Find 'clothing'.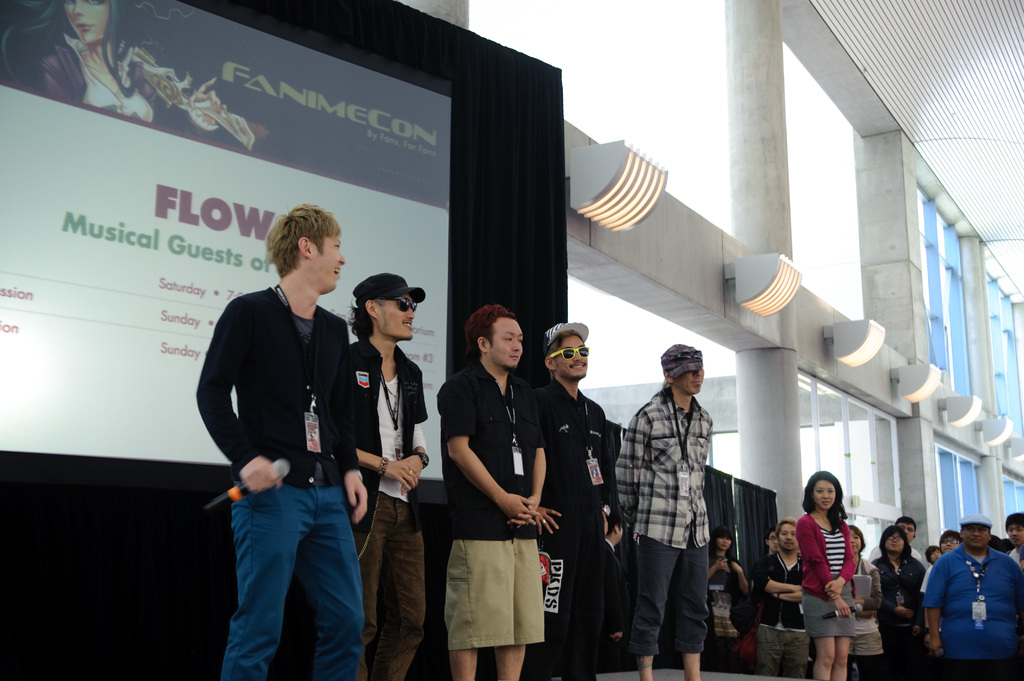
crop(872, 559, 923, 680).
